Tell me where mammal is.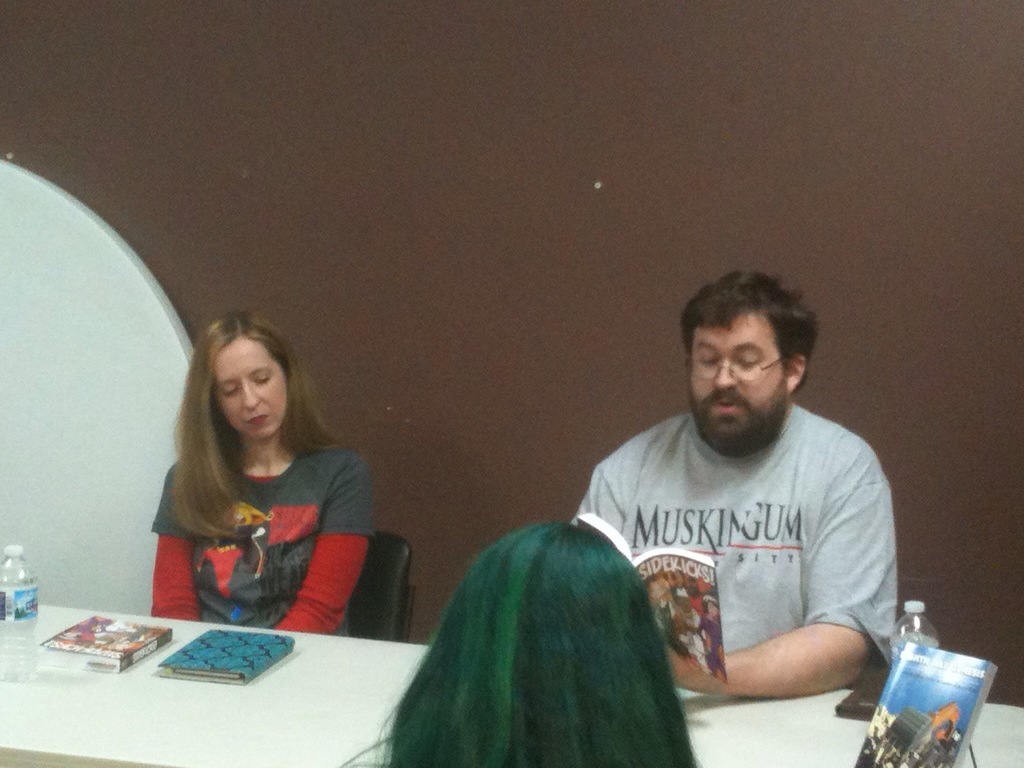
mammal is at box(571, 271, 900, 703).
